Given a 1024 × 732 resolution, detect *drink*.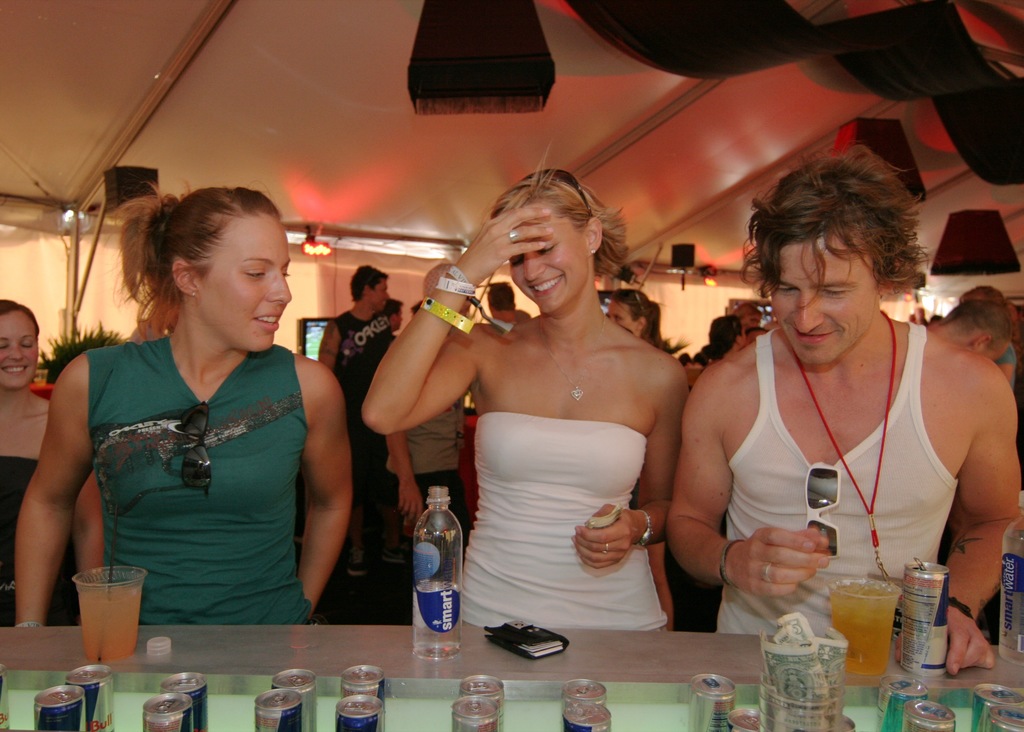
Rect(255, 687, 301, 731).
